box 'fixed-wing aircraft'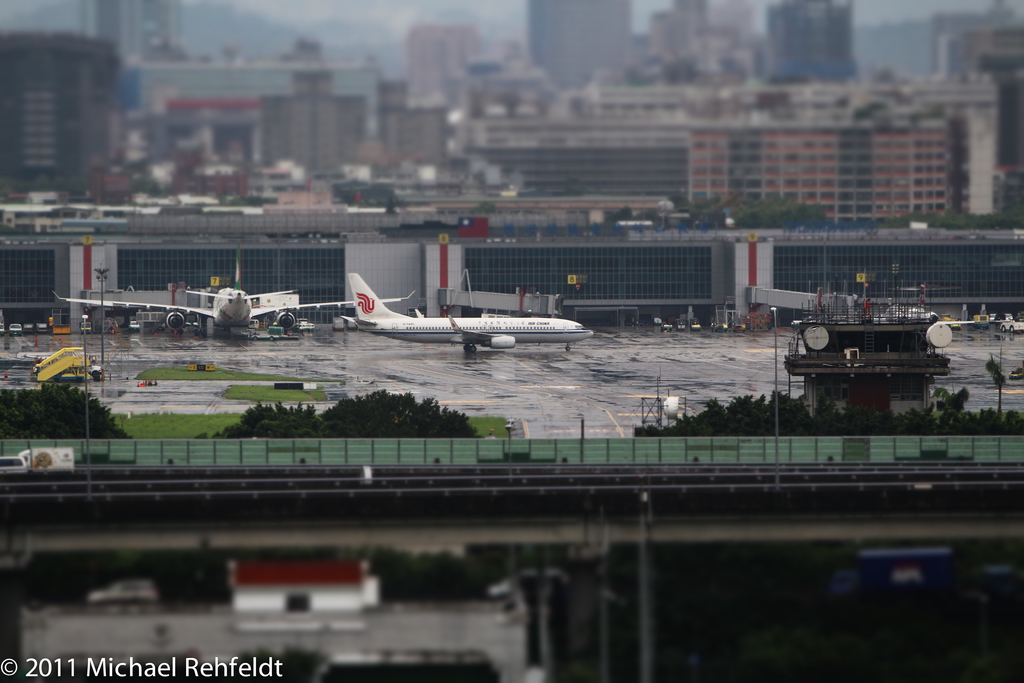
bbox(54, 239, 415, 339)
